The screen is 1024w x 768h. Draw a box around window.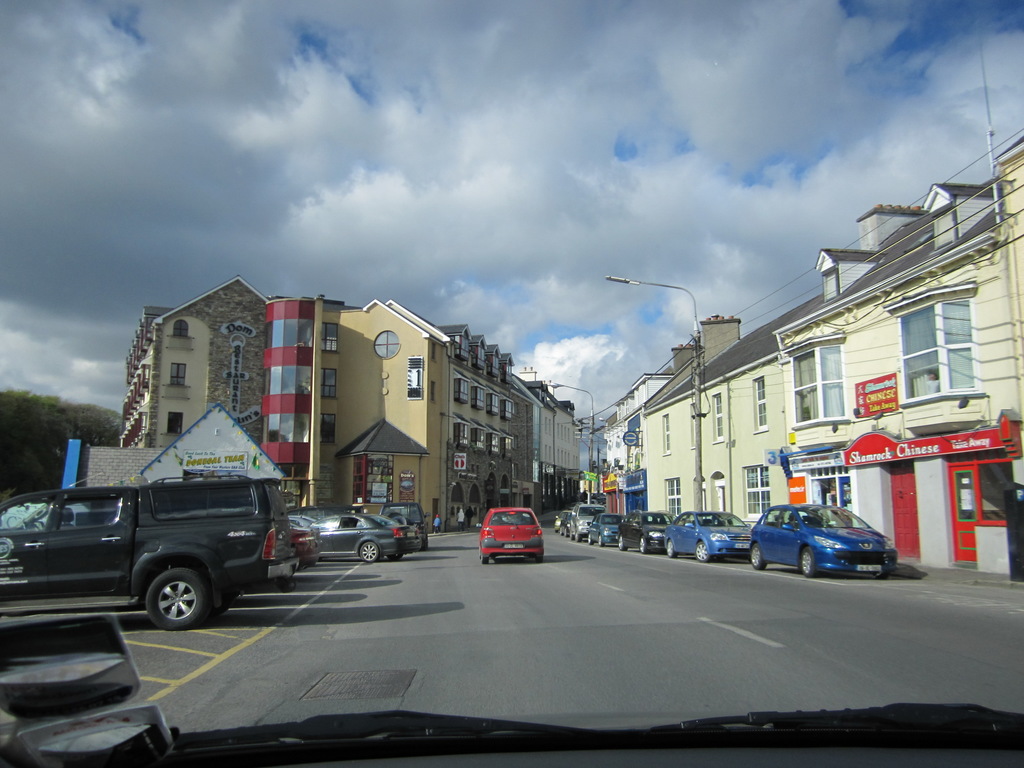
bbox=[780, 328, 851, 435].
